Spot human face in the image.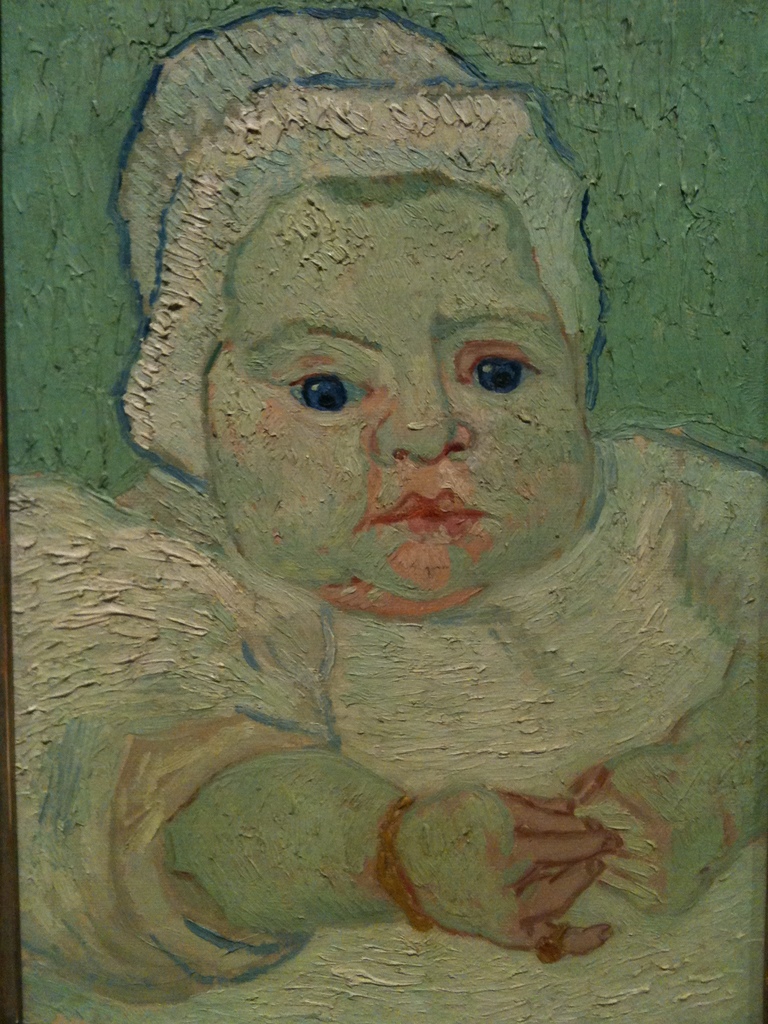
human face found at <region>202, 186, 591, 610</region>.
